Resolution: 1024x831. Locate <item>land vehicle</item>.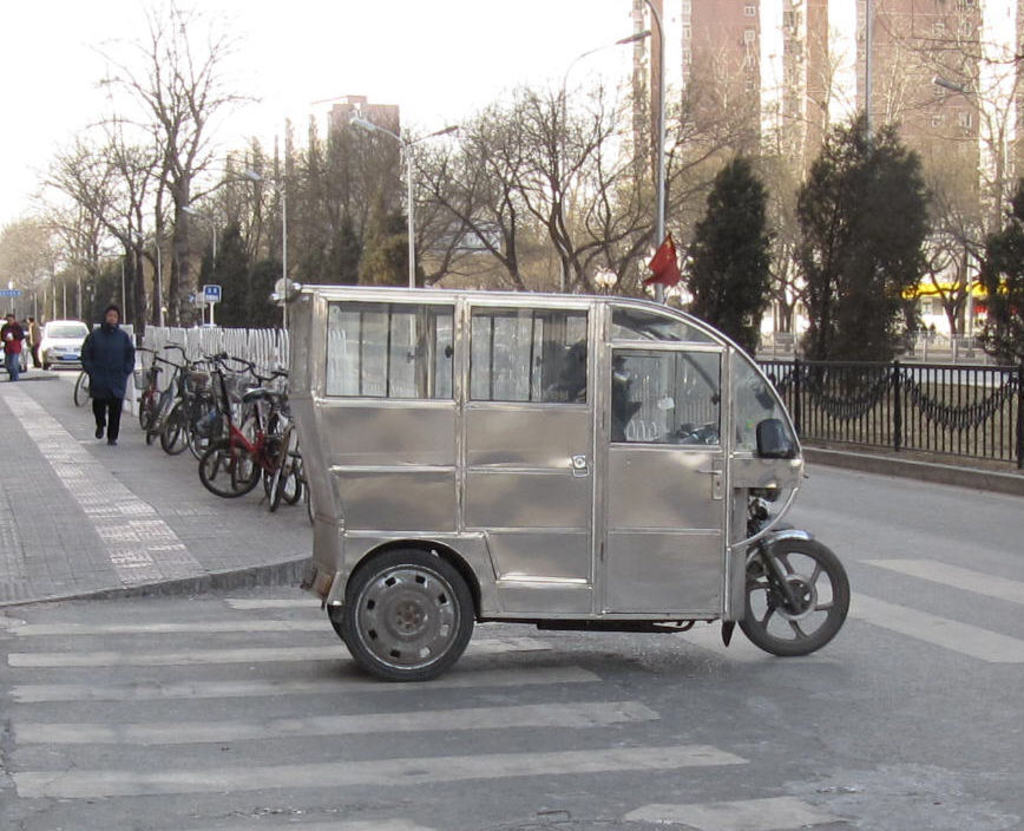
(x1=0, y1=318, x2=32, y2=371).
